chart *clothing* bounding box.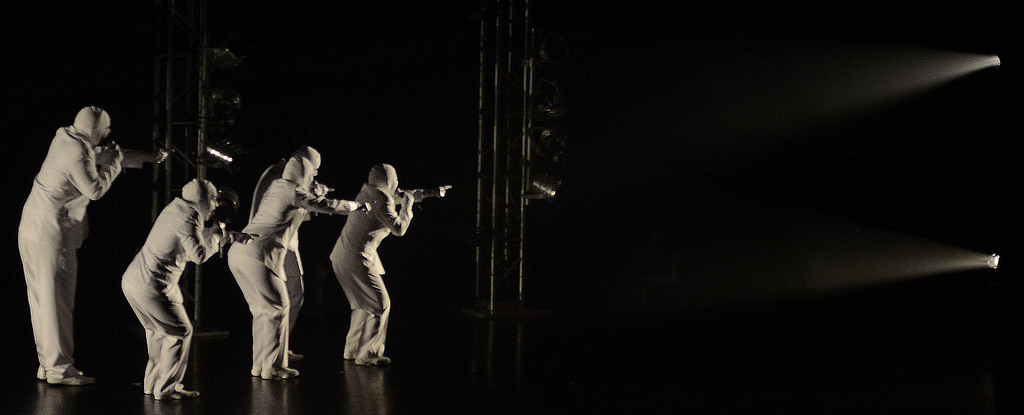
Charted: crop(223, 182, 347, 373).
